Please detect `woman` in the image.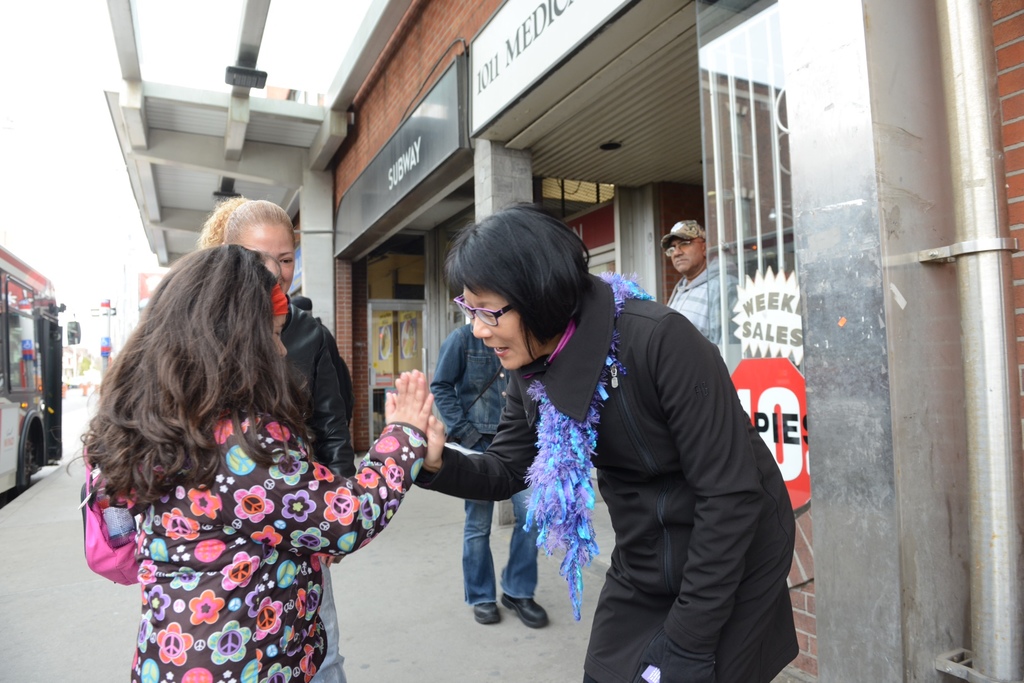
(191, 197, 352, 682).
